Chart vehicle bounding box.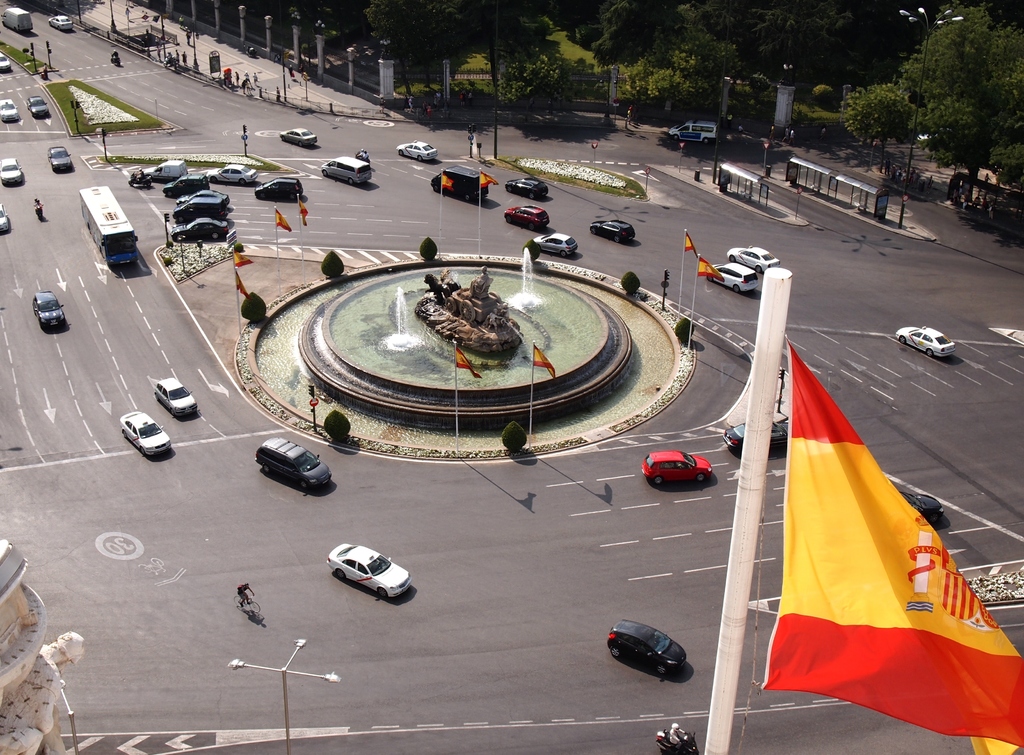
Charted: bbox=[723, 419, 792, 457].
